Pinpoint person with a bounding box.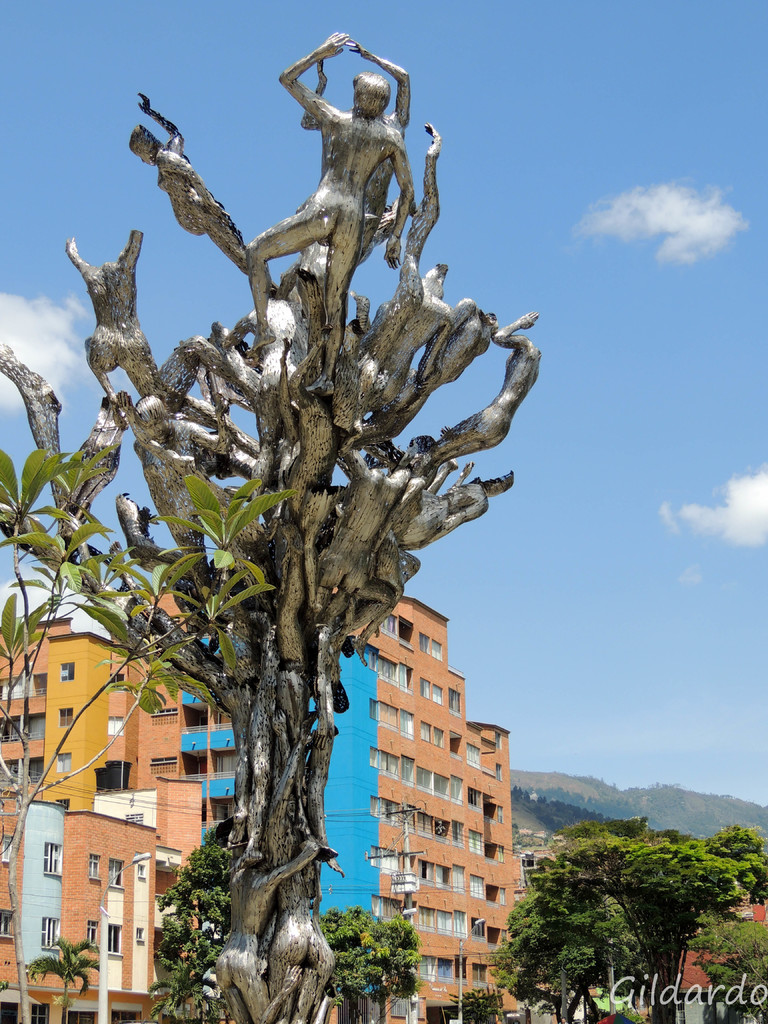
388 468 518 547.
